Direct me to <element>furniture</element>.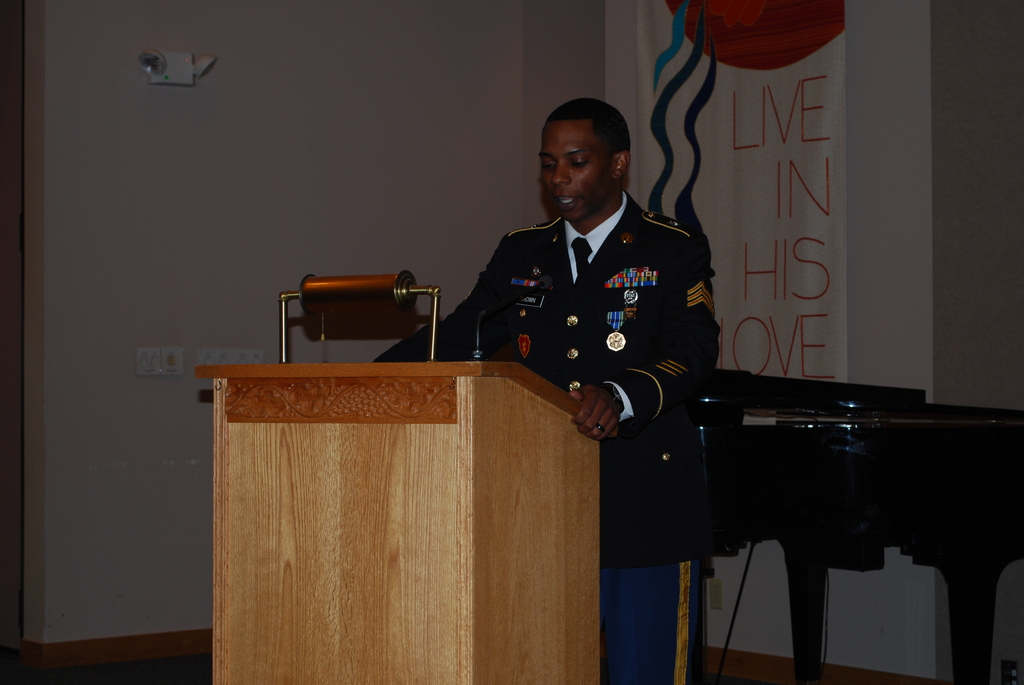
Direction: <region>674, 368, 1023, 684</region>.
